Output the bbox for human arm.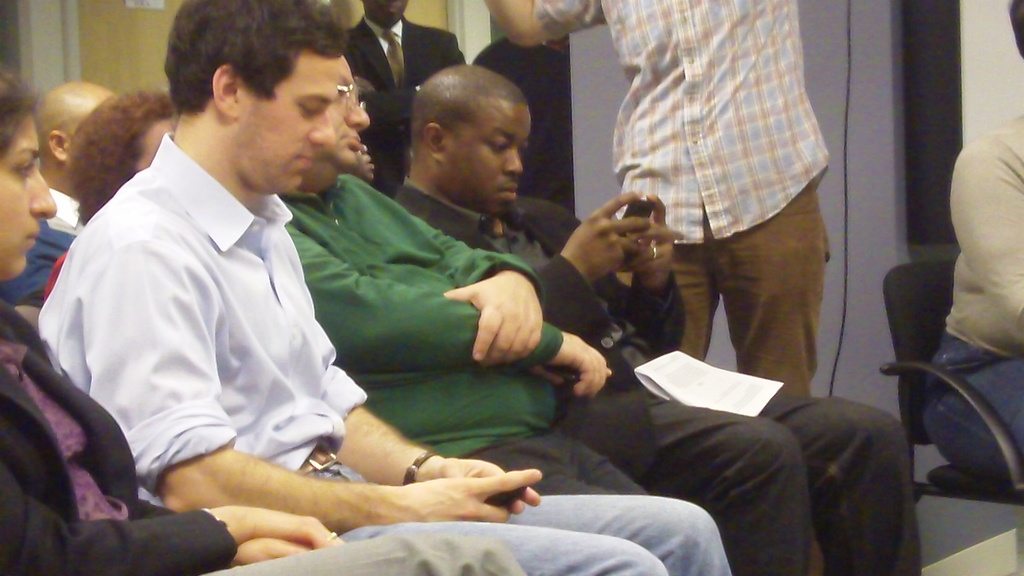
142 250 540 527.
